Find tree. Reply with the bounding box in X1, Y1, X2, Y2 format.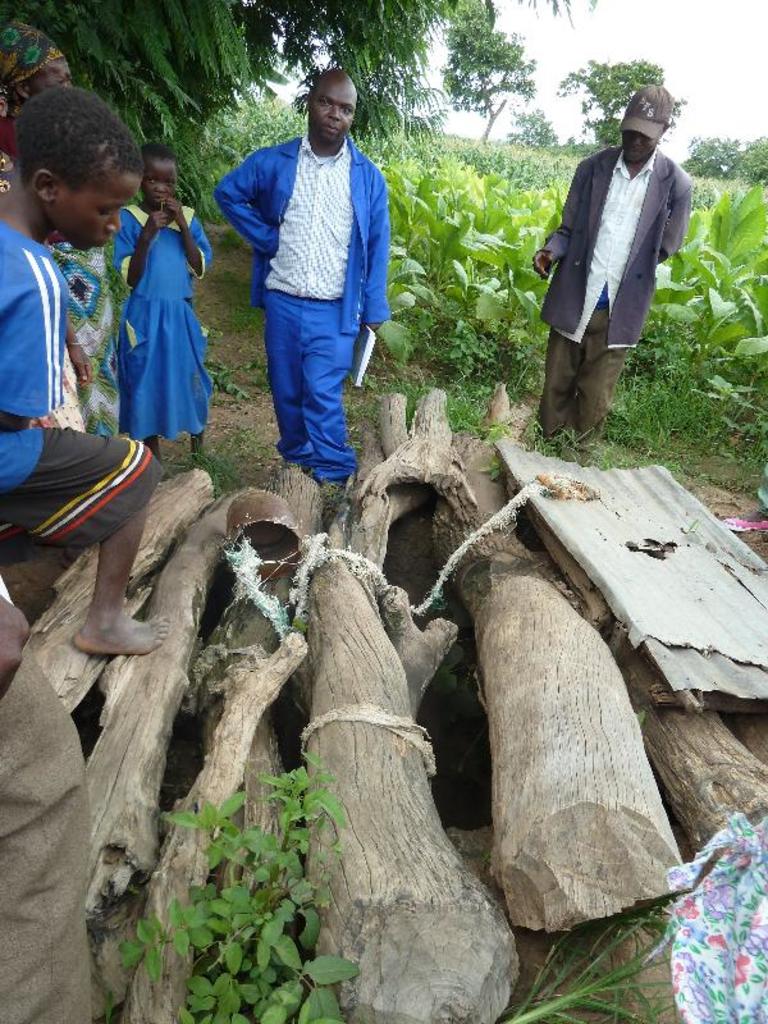
439, 0, 540, 142.
